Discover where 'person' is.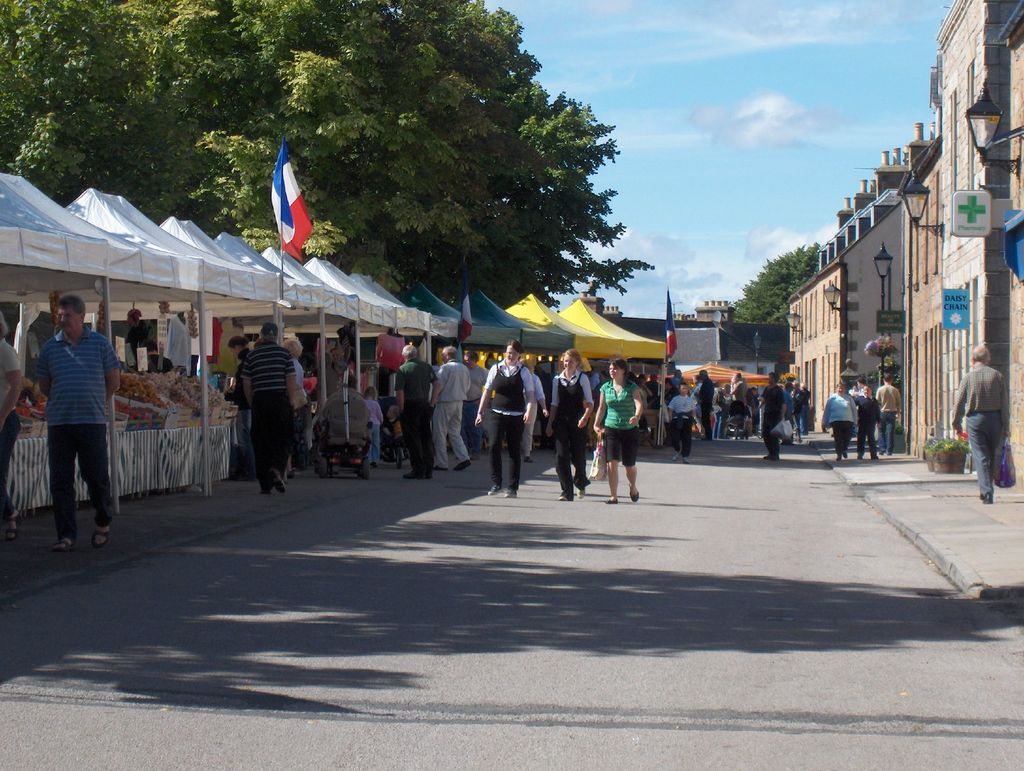
Discovered at (left=758, top=371, right=785, bottom=467).
